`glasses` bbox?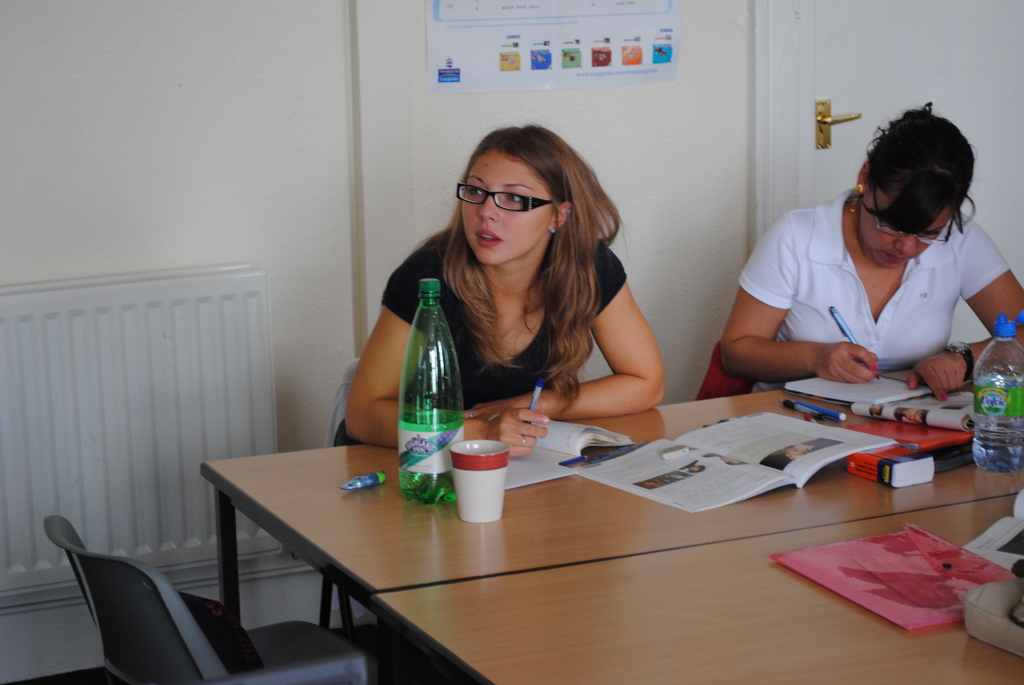
rect(870, 183, 956, 248)
